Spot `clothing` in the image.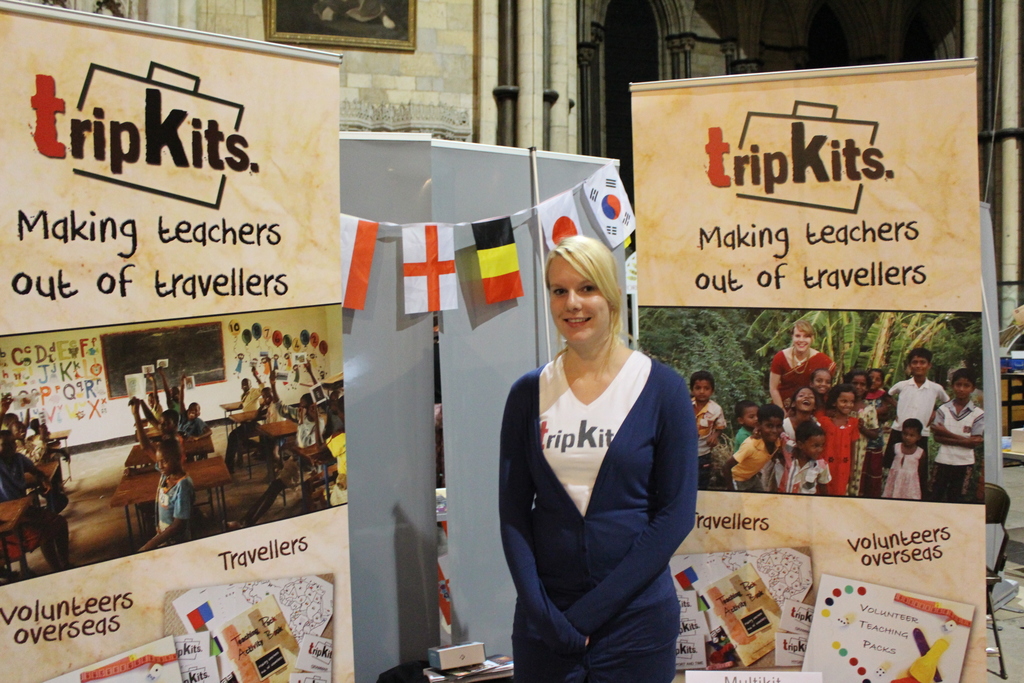
`clothing` found at {"x1": 159, "y1": 470, "x2": 191, "y2": 532}.
